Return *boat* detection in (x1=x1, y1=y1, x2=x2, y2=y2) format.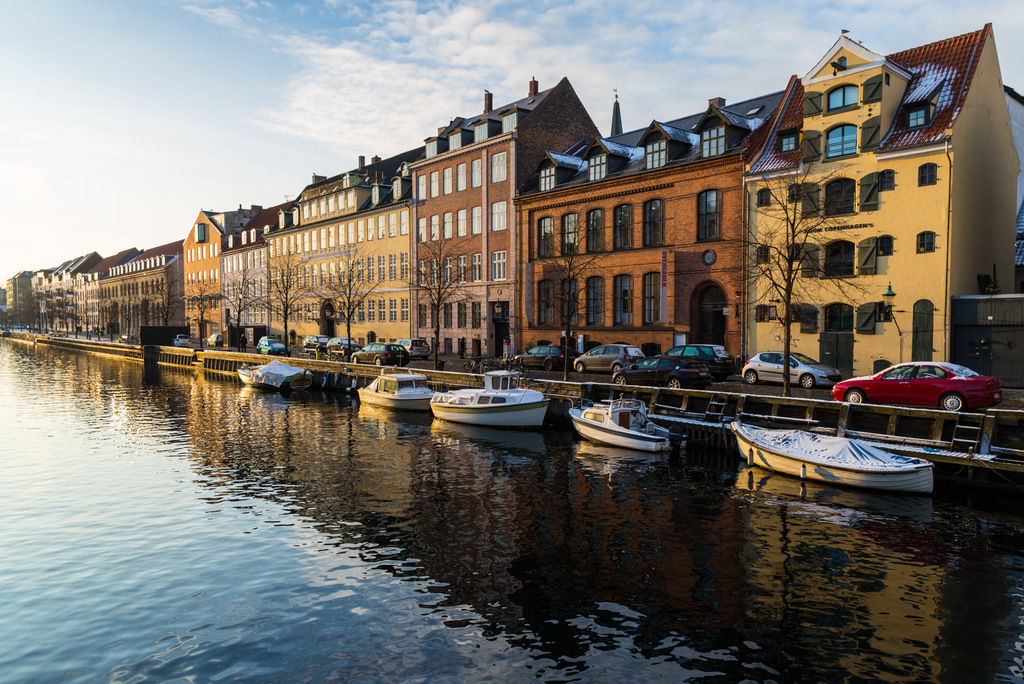
(x1=239, y1=361, x2=324, y2=393).
